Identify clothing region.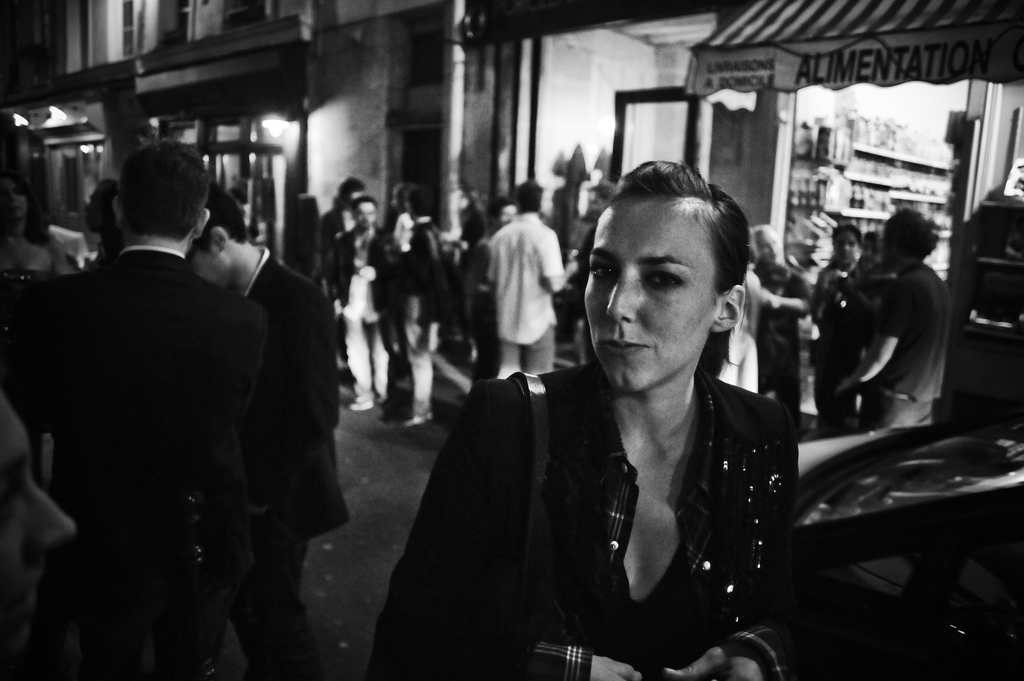
Region: box(863, 266, 945, 426).
